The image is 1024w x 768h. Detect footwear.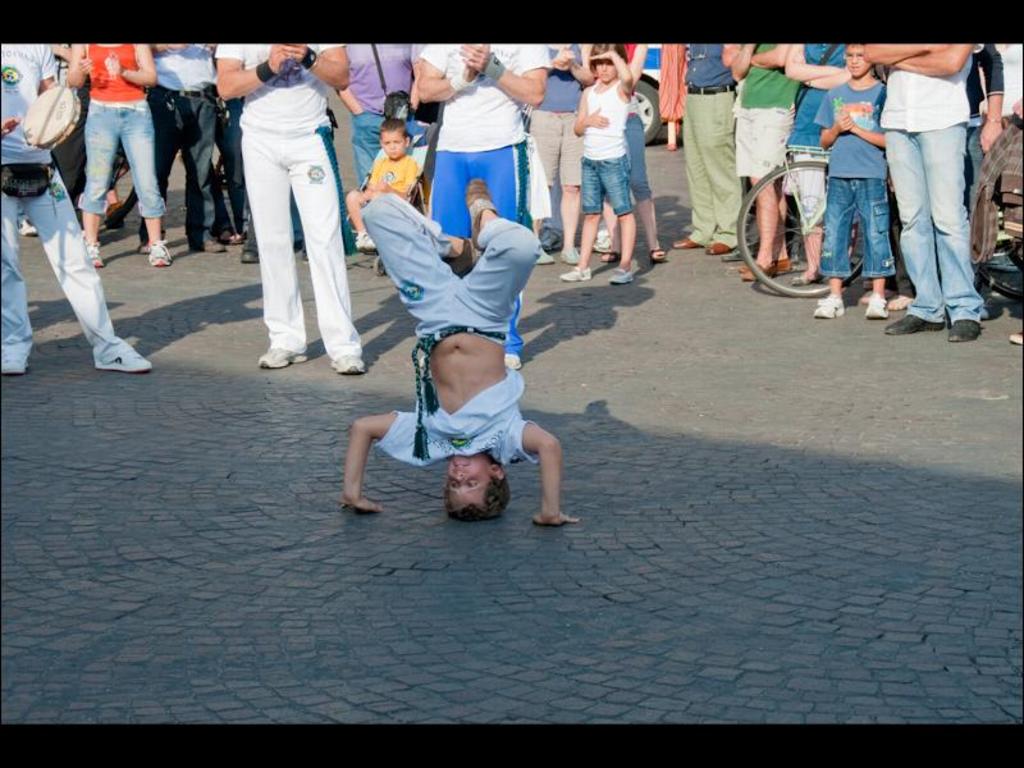
Detection: [468, 180, 494, 253].
